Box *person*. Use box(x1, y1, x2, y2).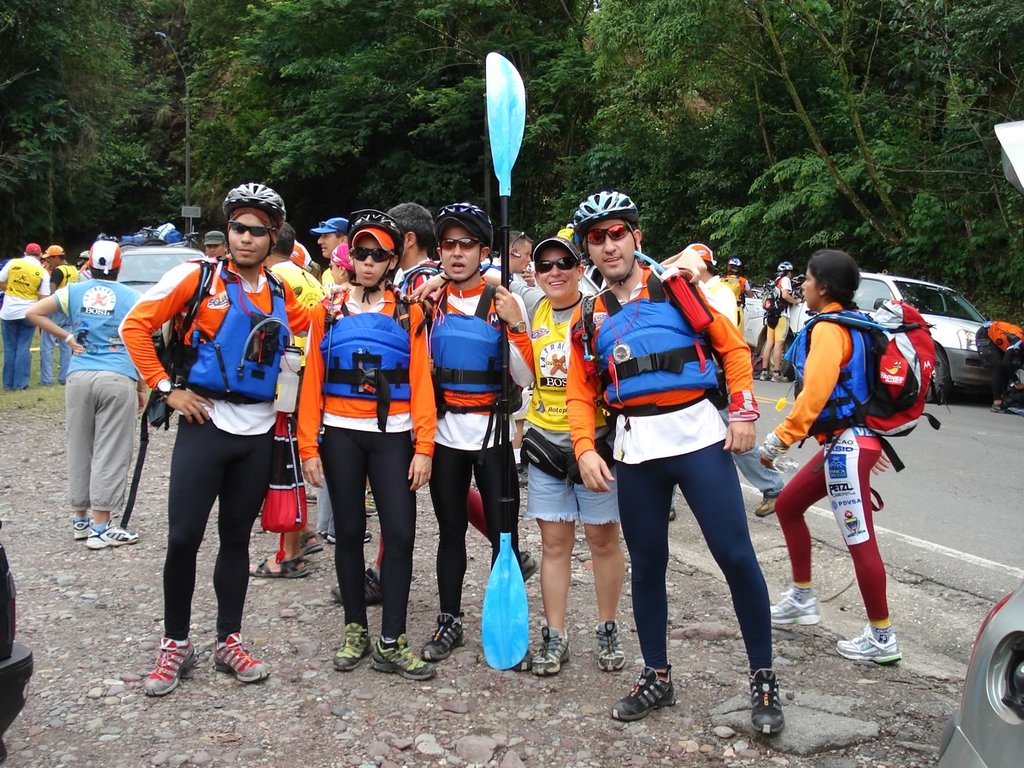
box(756, 261, 800, 386).
